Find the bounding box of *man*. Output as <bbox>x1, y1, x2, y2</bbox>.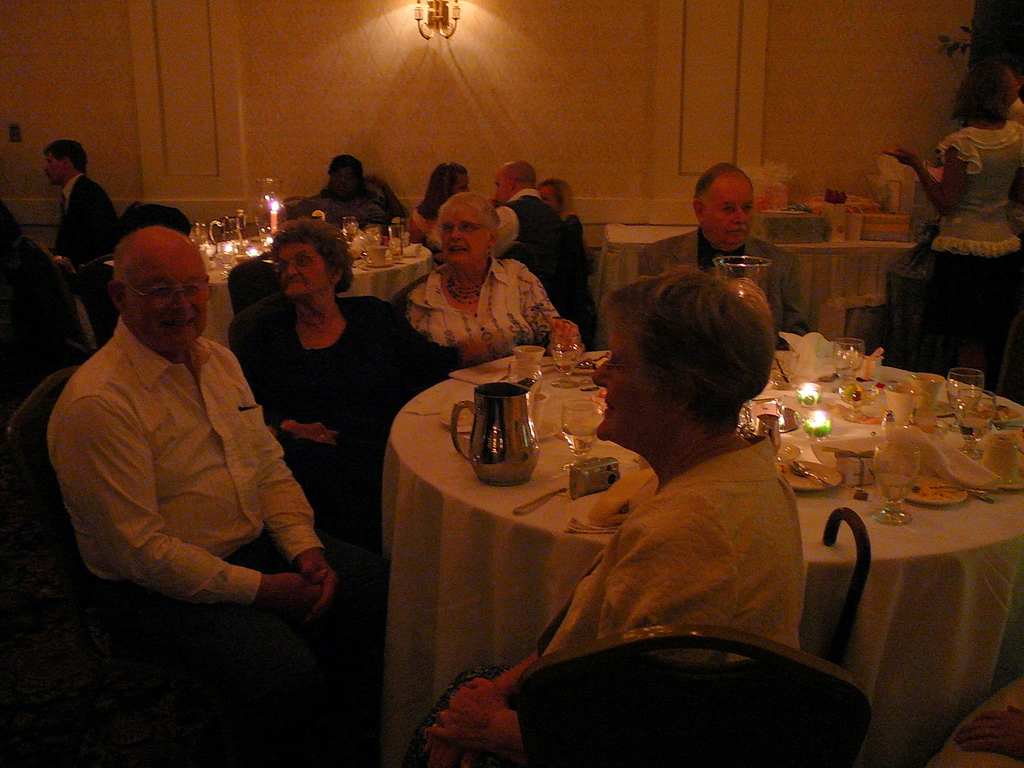
<bbox>46, 140, 124, 273</bbox>.
